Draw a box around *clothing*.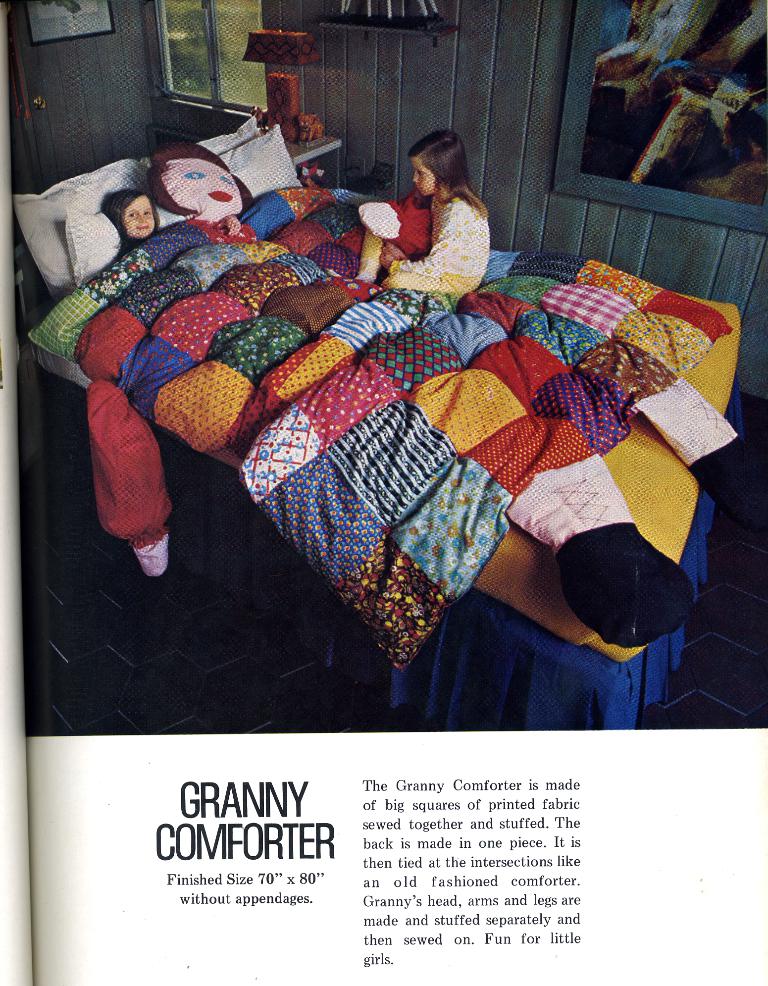
crop(386, 168, 499, 278).
